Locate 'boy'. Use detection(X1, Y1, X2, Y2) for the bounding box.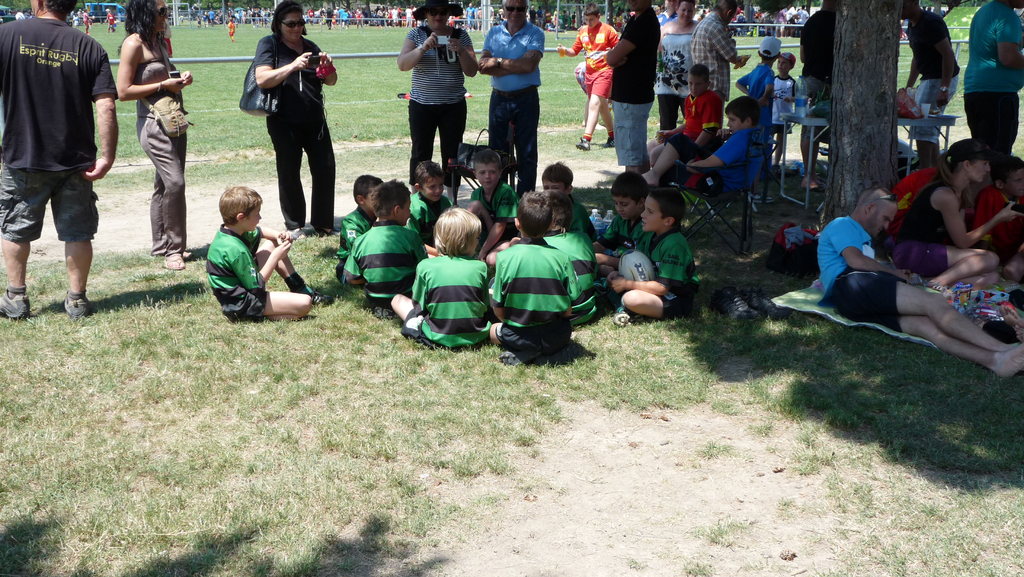
detection(557, 2, 620, 149).
